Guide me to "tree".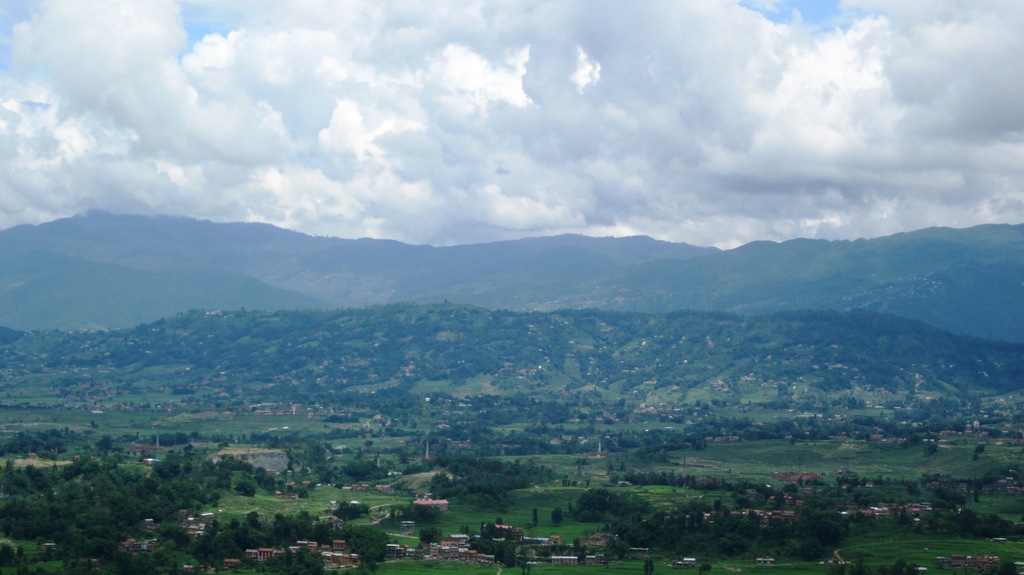
Guidance: bbox=(521, 551, 531, 574).
